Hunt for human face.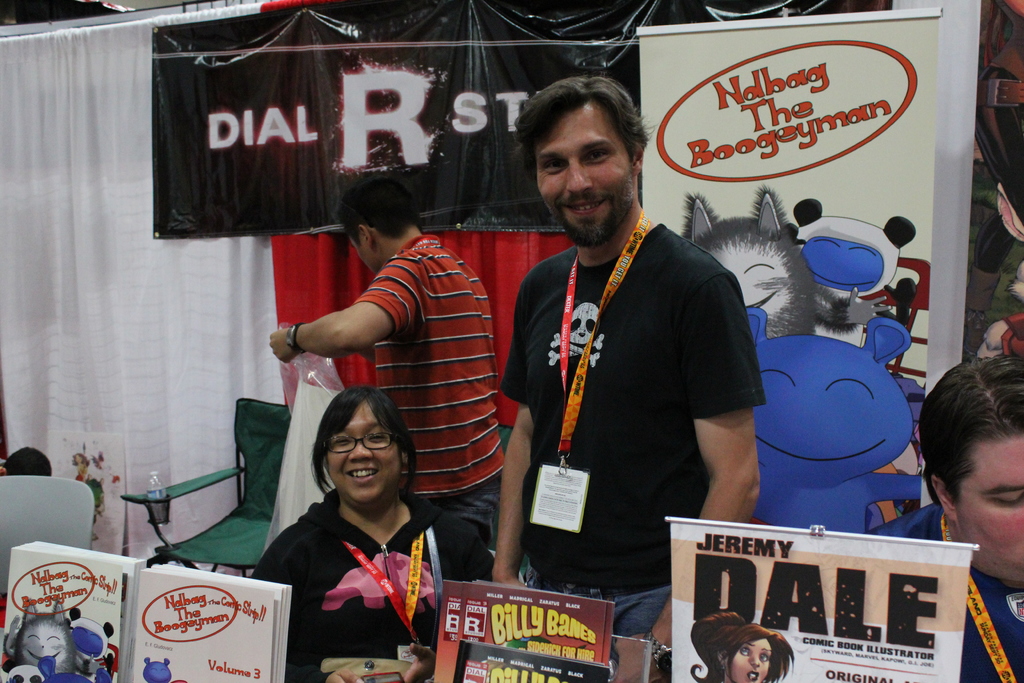
Hunted down at (538,99,630,244).
